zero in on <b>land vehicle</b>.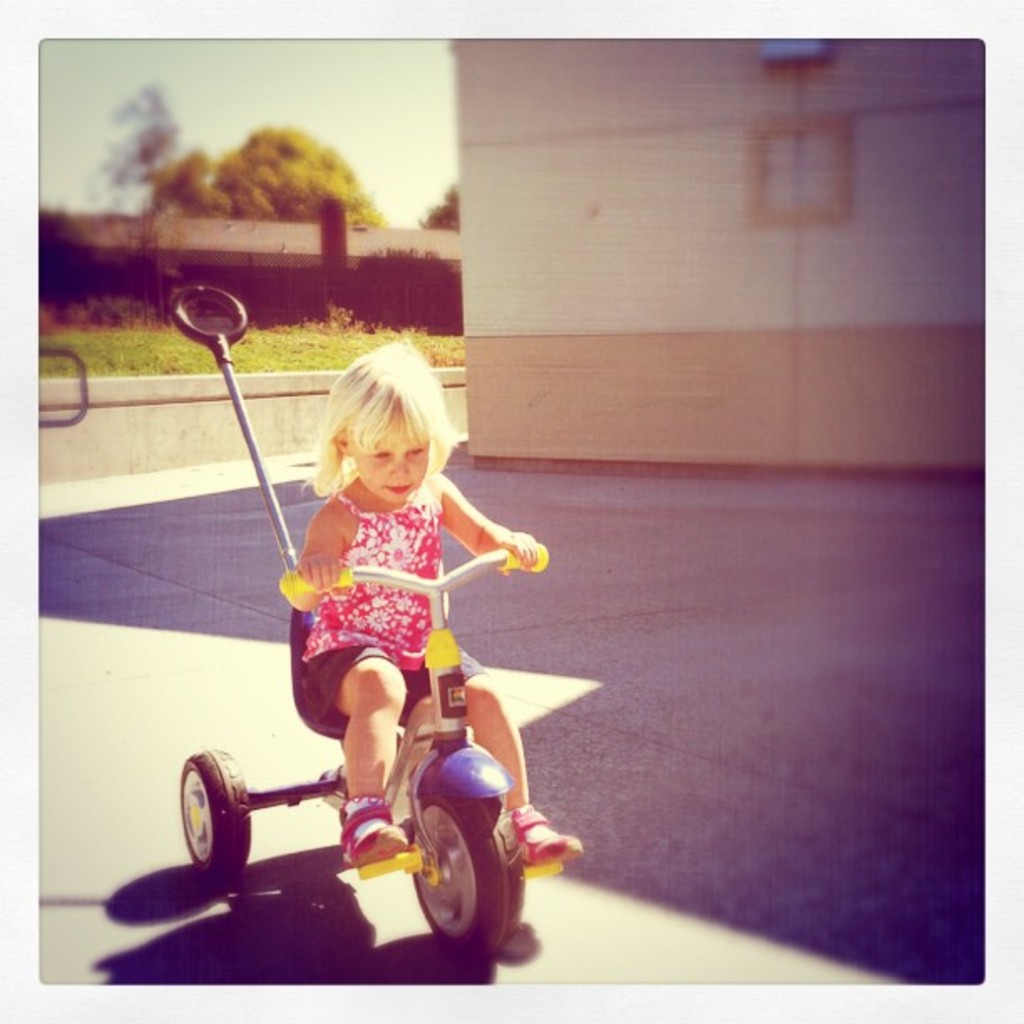
Zeroed in: 171,286,547,957.
